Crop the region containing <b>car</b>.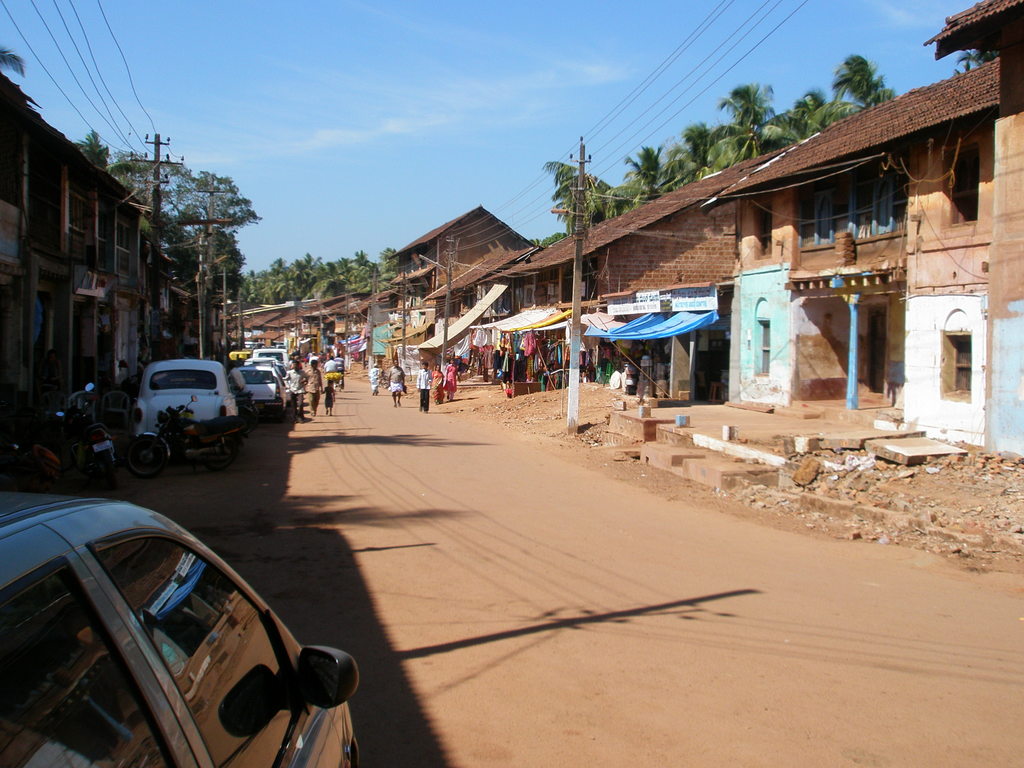
Crop region: <box>136,356,242,445</box>.
